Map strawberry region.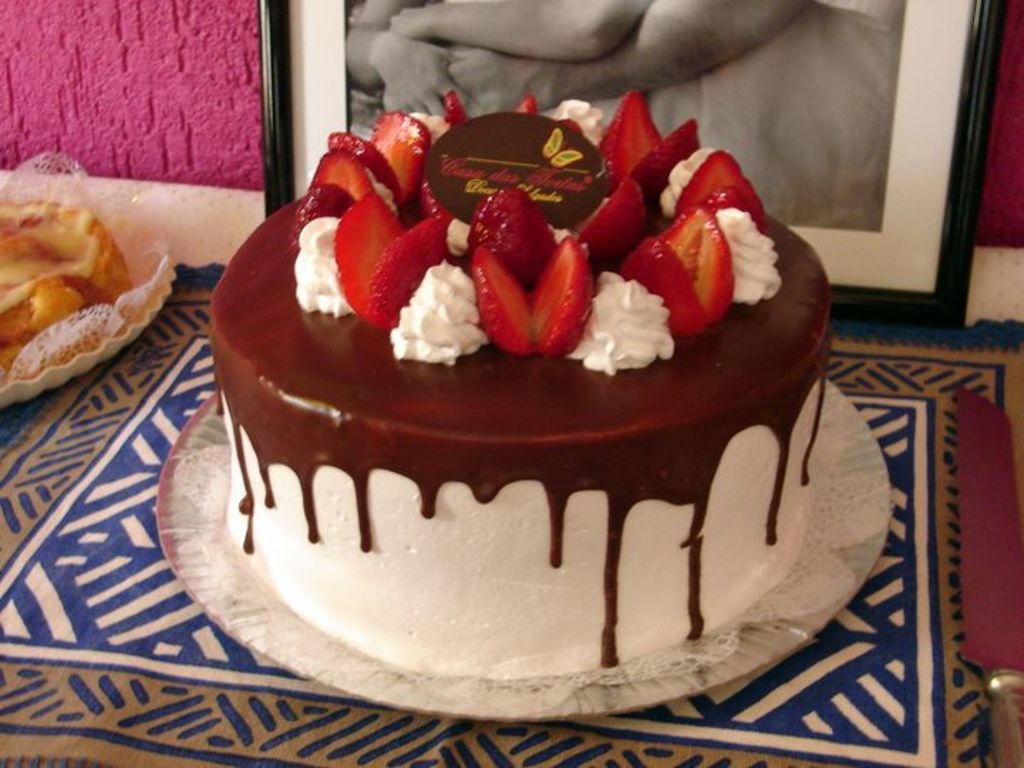
Mapped to [x1=666, y1=208, x2=735, y2=329].
